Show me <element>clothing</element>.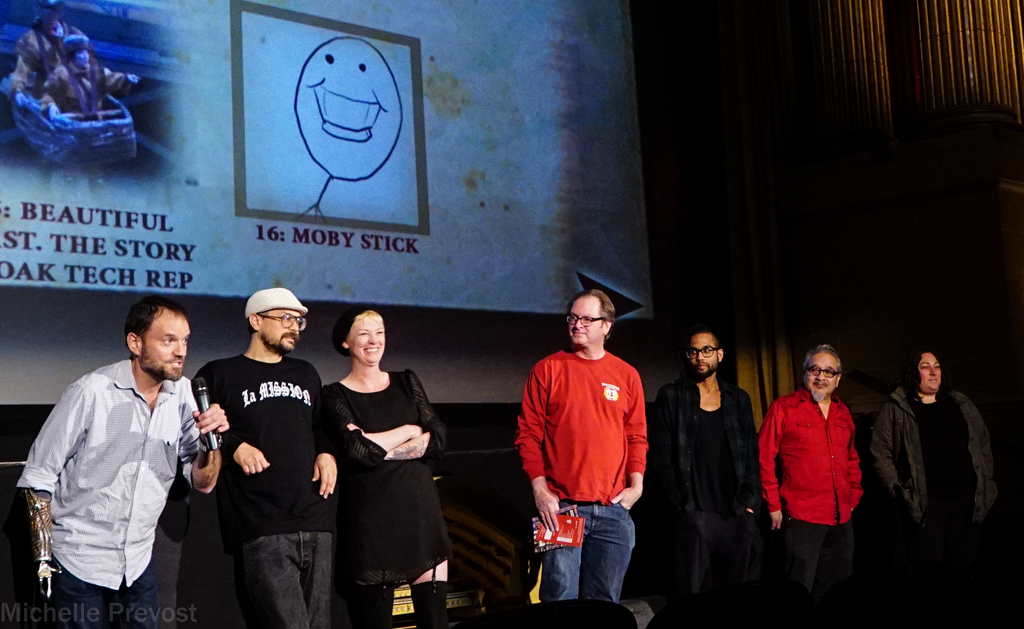
<element>clothing</element> is here: <bbox>44, 61, 126, 118</bbox>.
